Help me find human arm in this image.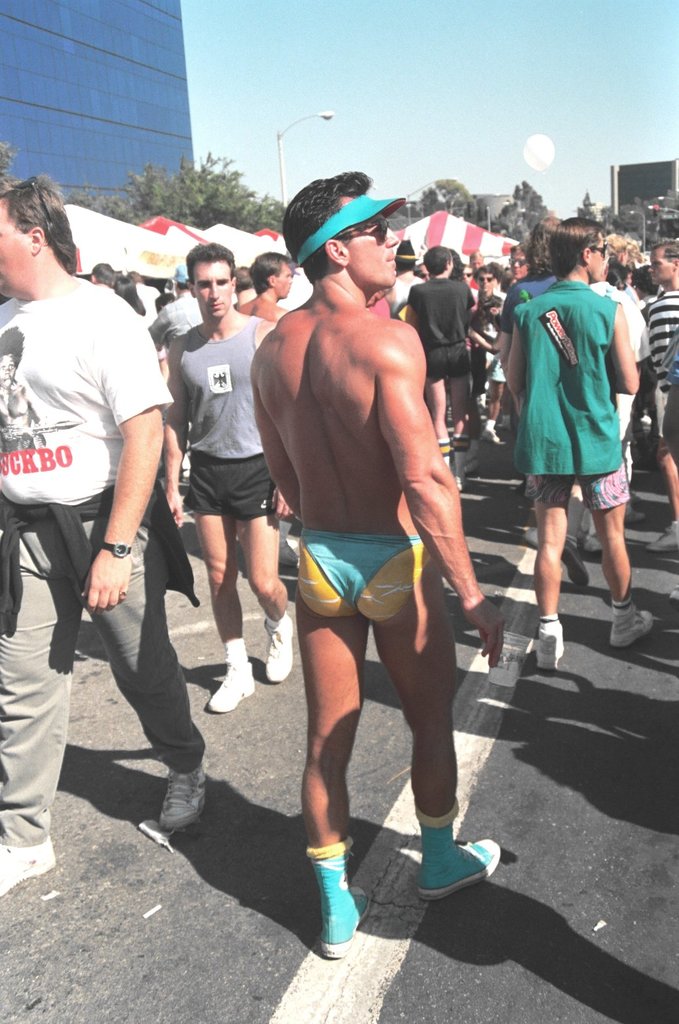
Found it: {"left": 376, "top": 335, "right": 479, "bottom": 659}.
